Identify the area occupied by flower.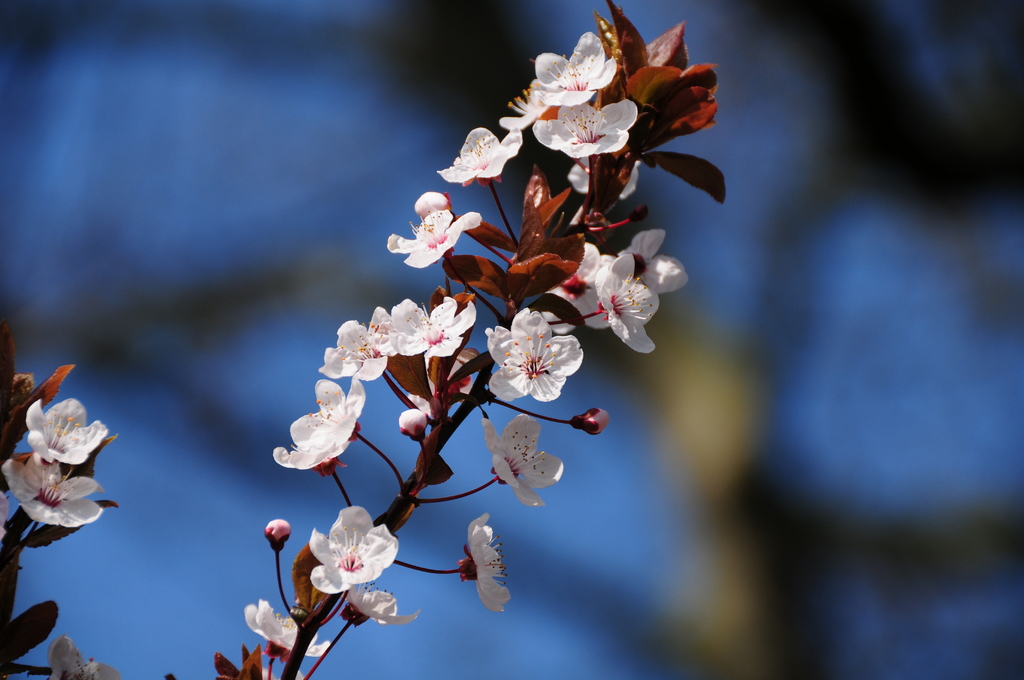
Area: pyautogui.locateOnScreen(30, 394, 105, 464).
